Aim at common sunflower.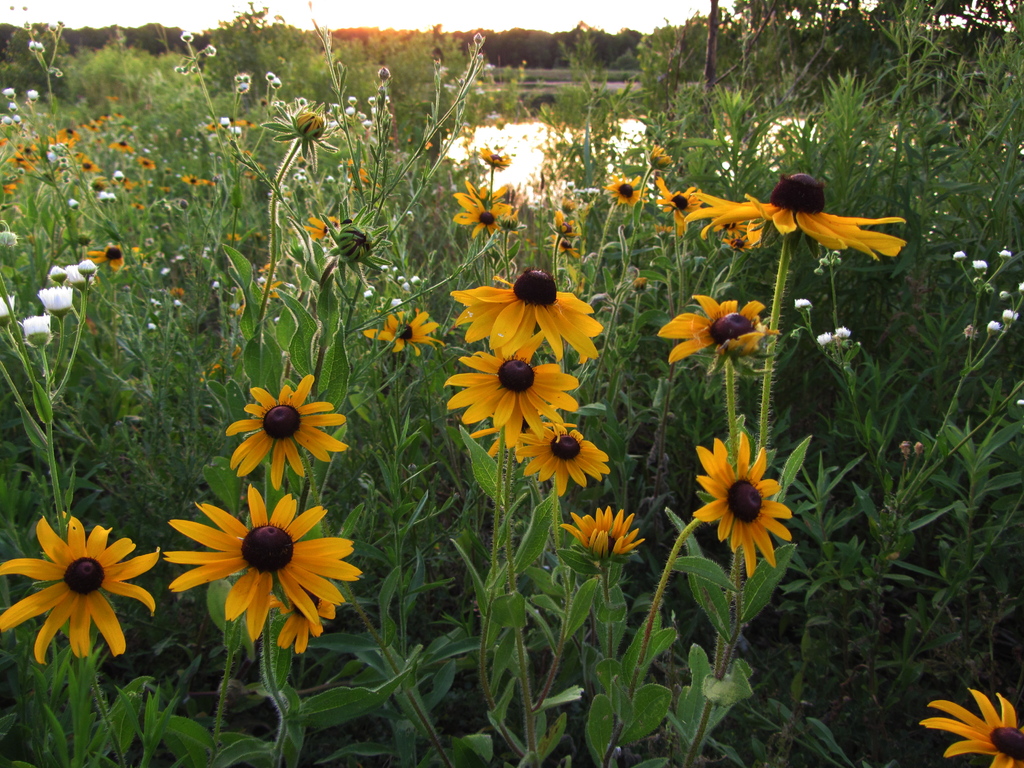
Aimed at locate(231, 371, 344, 486).
